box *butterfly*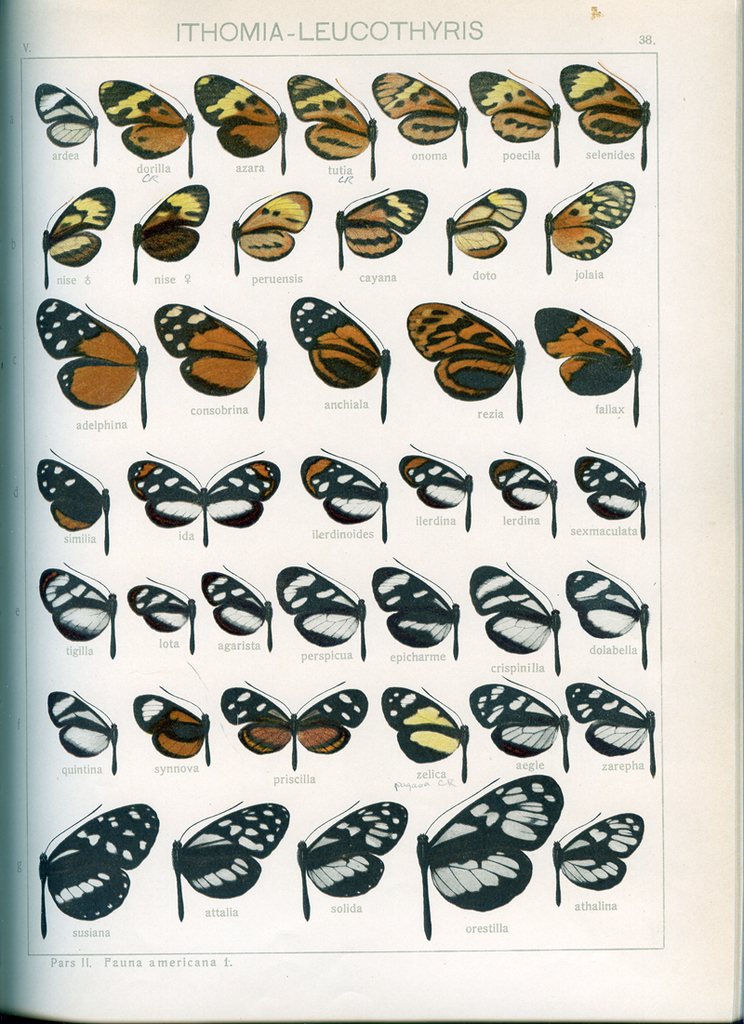
Rect(289, 74, 375, 179)
